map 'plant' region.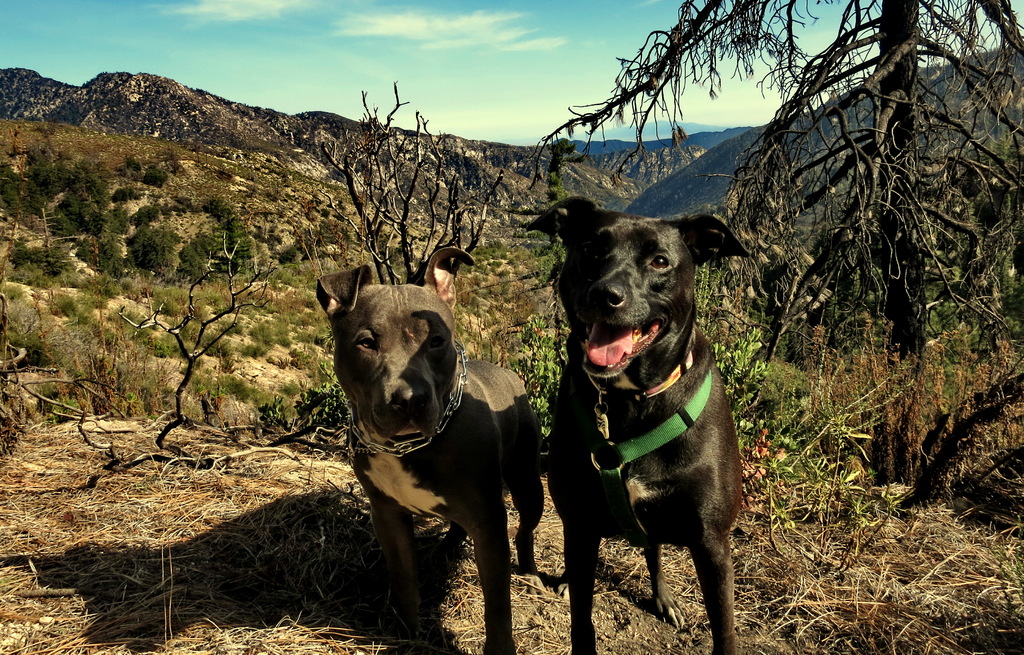
Mapped to [left=242, top=343, right=269, bottom=357].
